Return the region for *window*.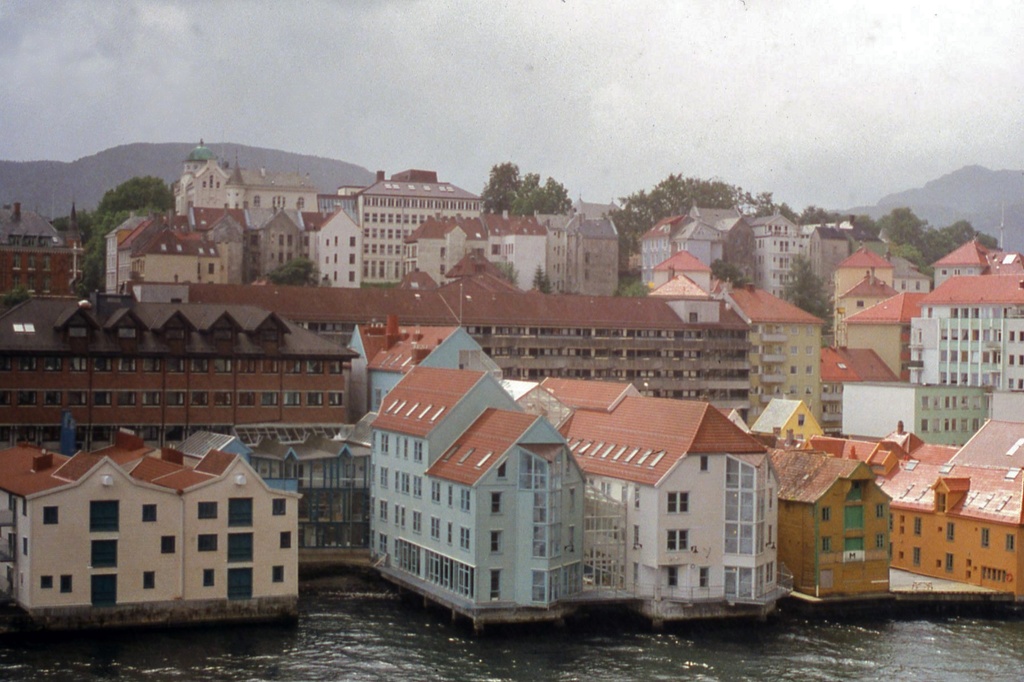
rect(566, 459, 580, 556).
